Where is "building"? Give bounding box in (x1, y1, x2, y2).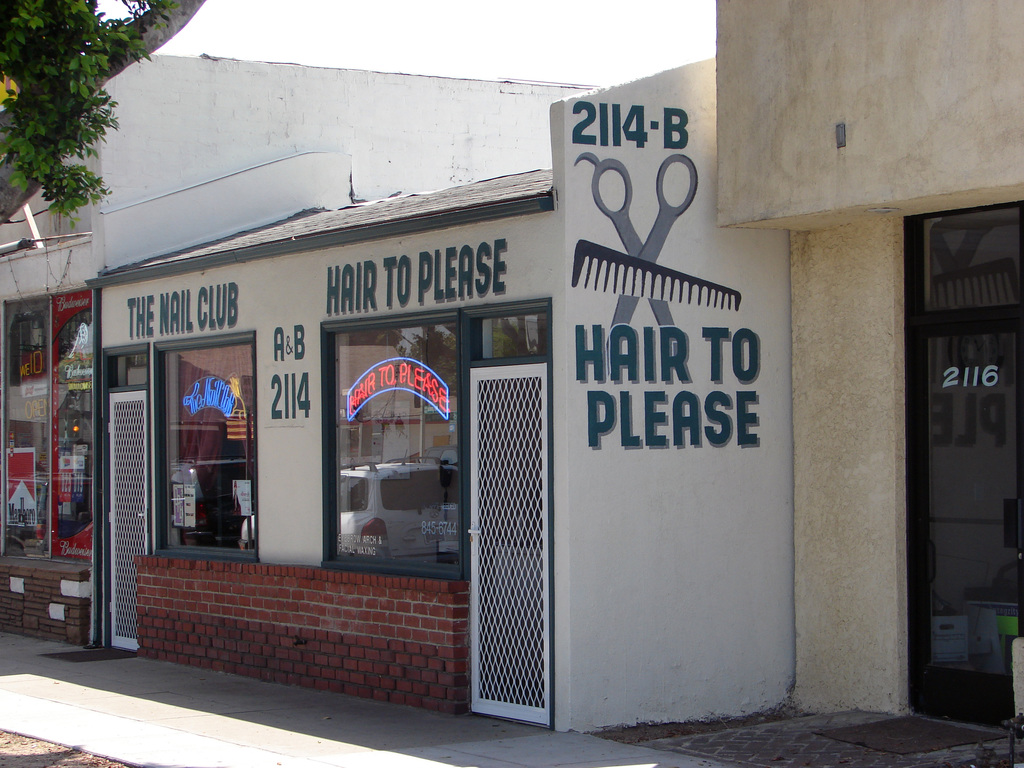
(716, 0, 1023, 737).
